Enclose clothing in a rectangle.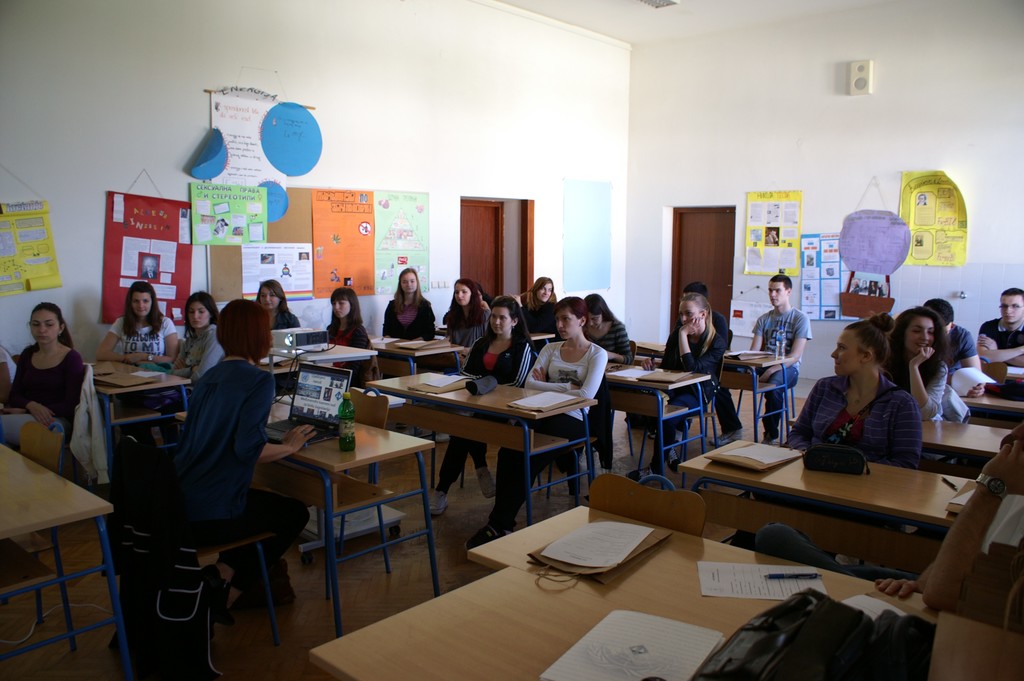
[x1=893, y1=347, x2=968, y2=420].
